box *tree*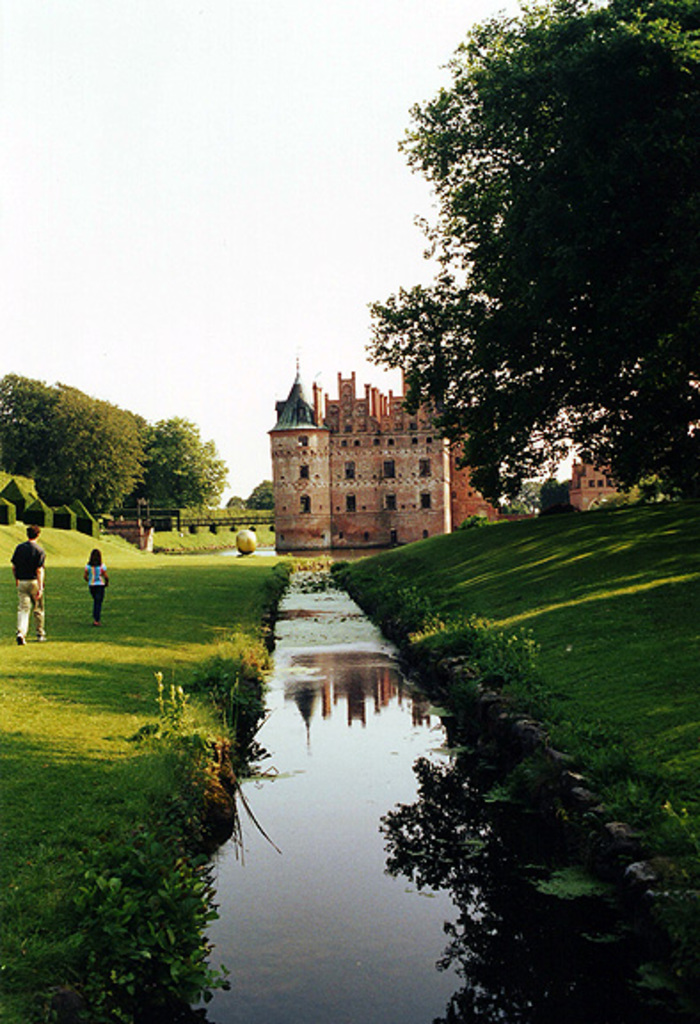
(99, 409, 220, 524)
